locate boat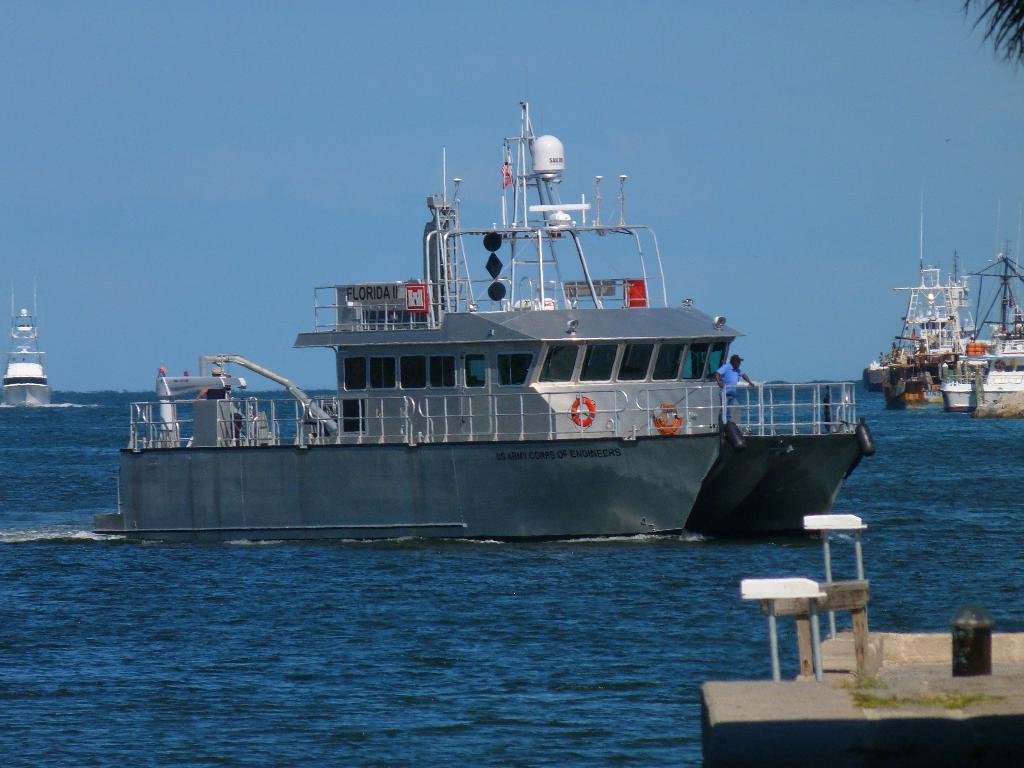
x1=112, y1=70, x2=875, y2=553
